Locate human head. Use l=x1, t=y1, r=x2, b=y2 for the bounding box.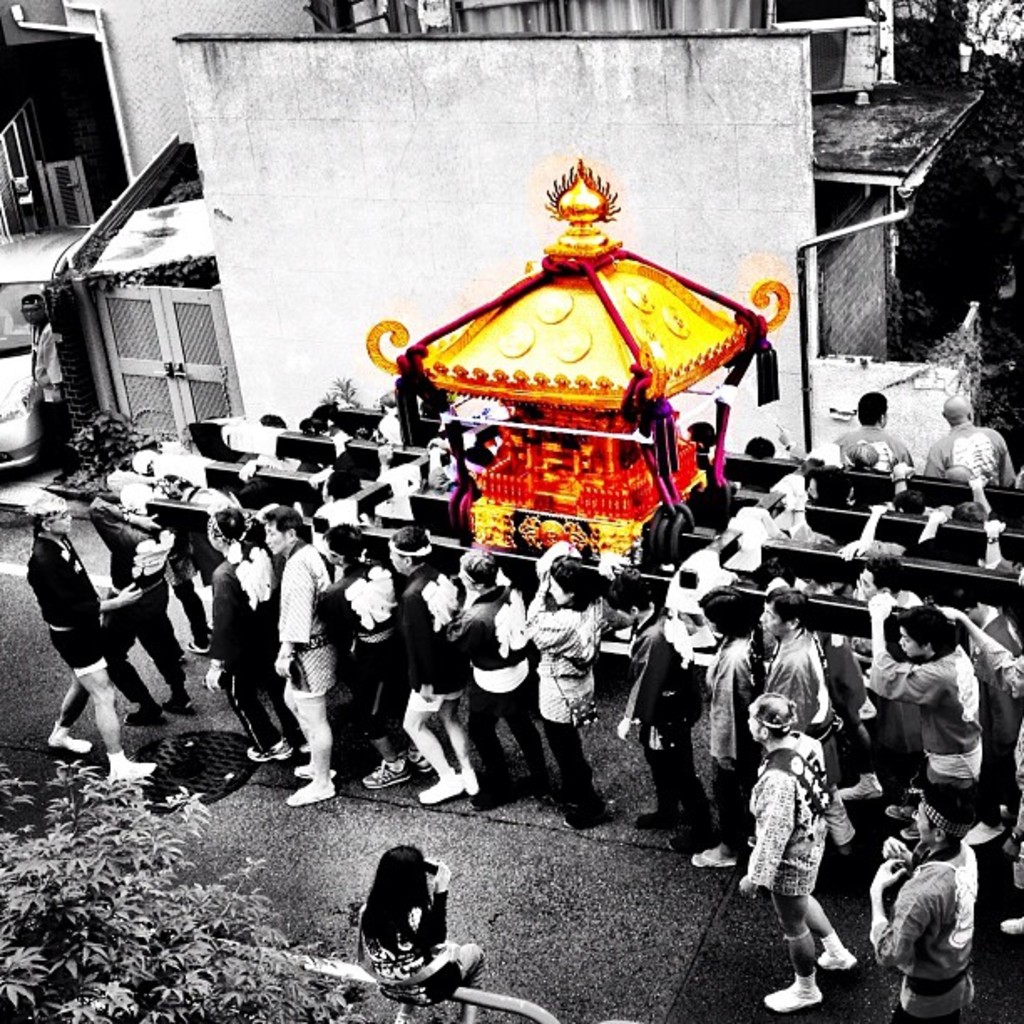
l=328, t=520, r=363, b=564.
